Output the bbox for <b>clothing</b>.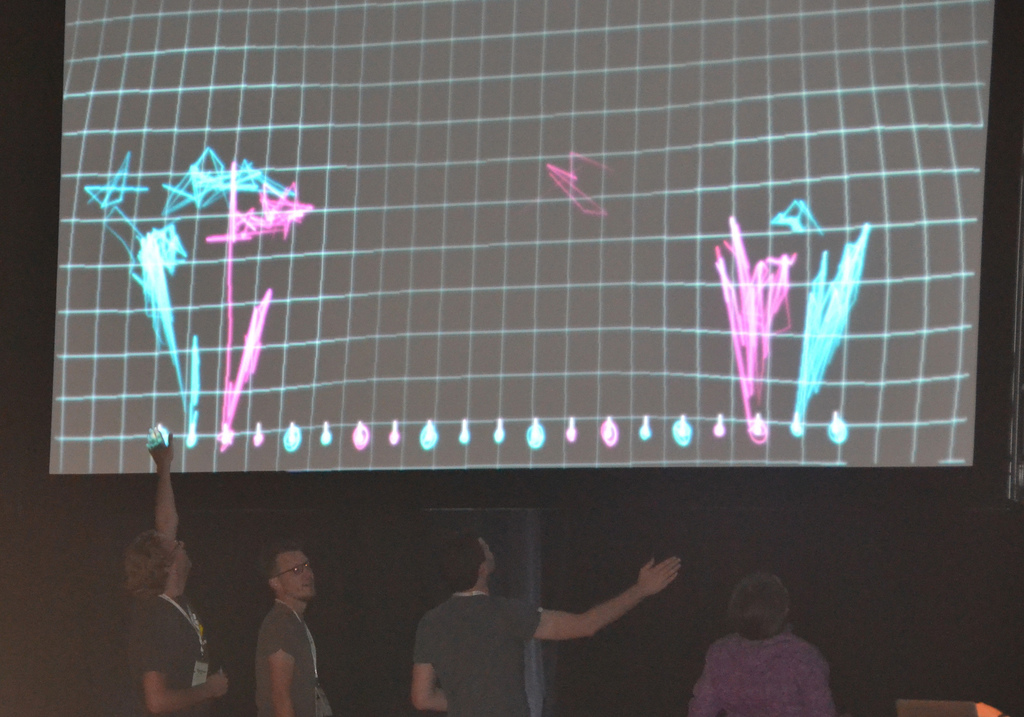
crop(124, 583, 215, 716).
